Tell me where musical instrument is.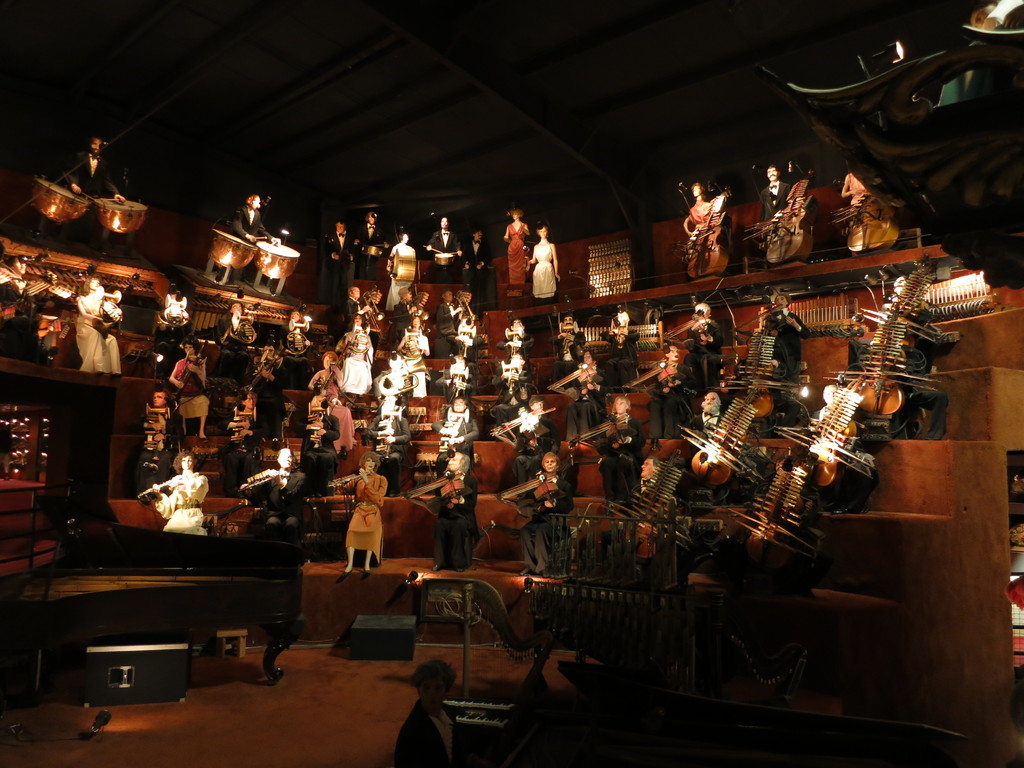
musical instrument is at x1=539 y1=355 x2=609 y2=413.
